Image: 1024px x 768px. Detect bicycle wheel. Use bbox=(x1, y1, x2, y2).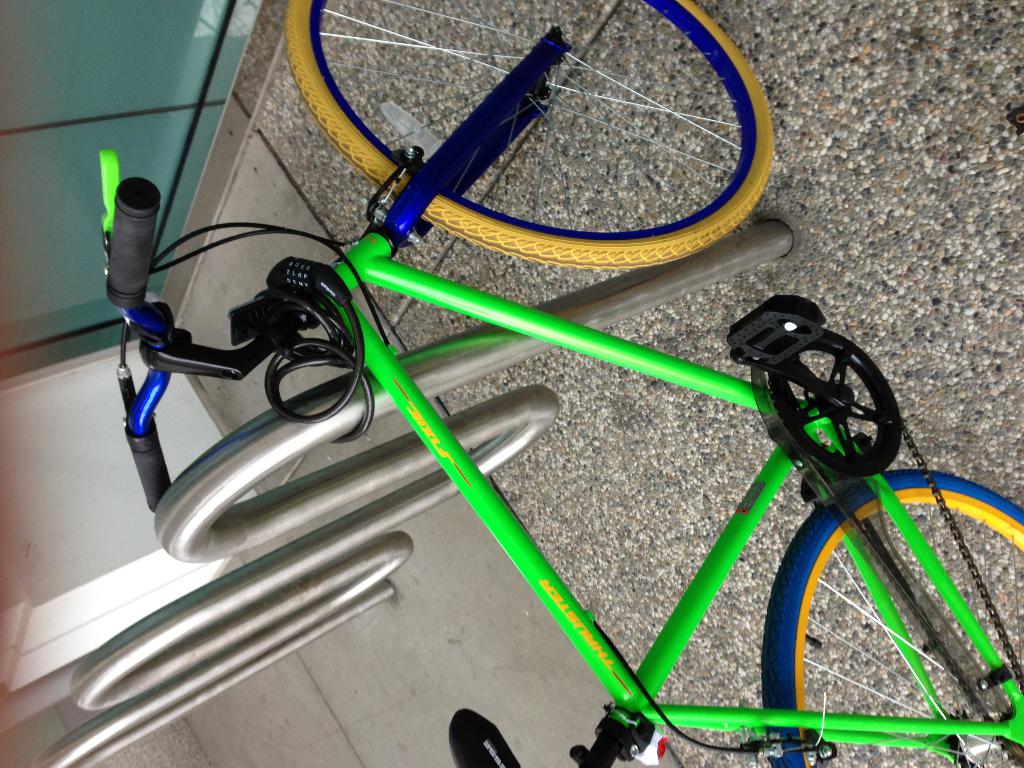
bbox=(282, 0, 776, 269).
